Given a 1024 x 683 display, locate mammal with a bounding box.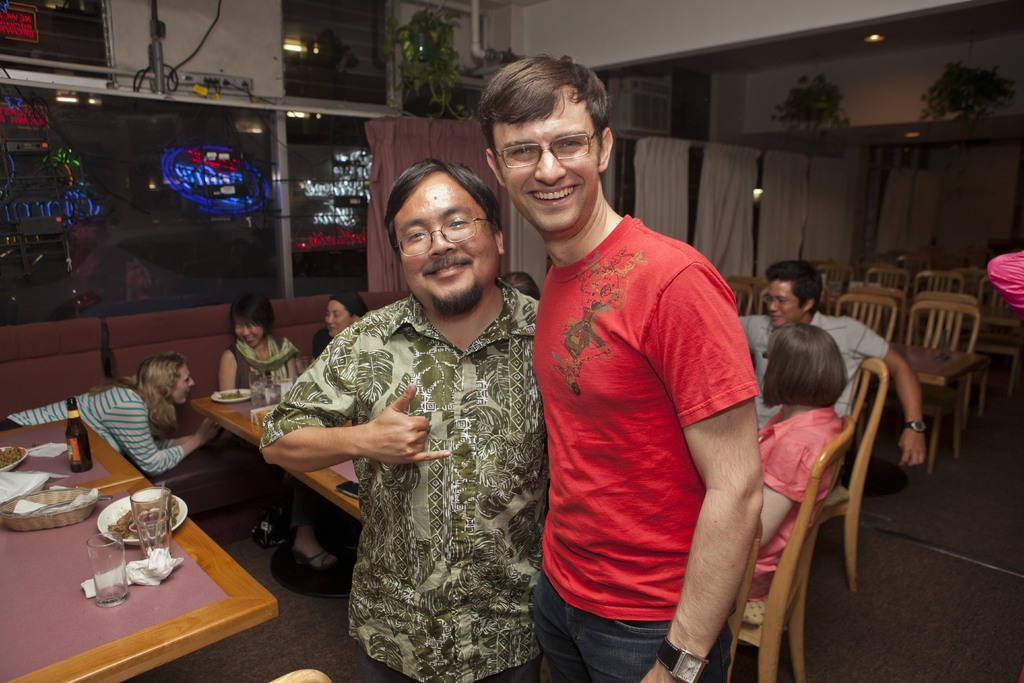
Located: crop(753, 318, 850, 605).
